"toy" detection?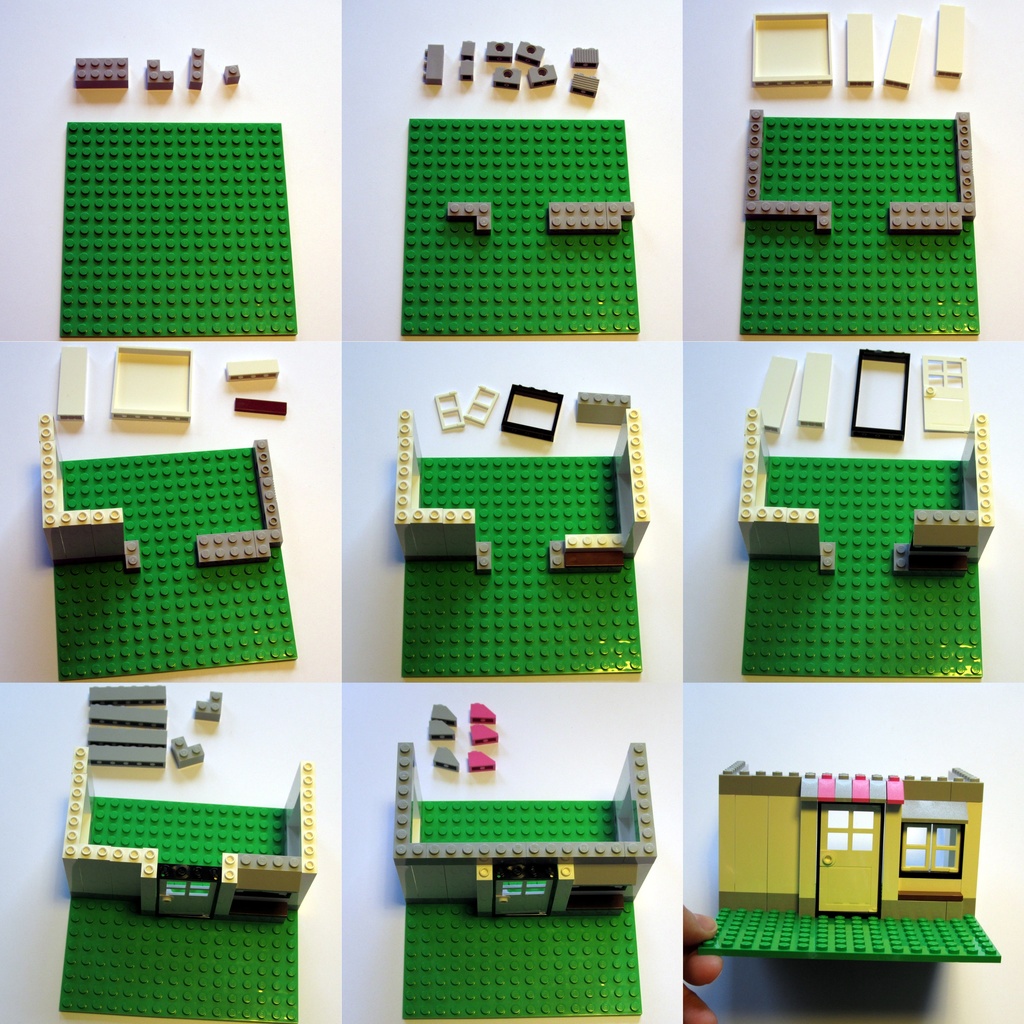
221 356 279 384
